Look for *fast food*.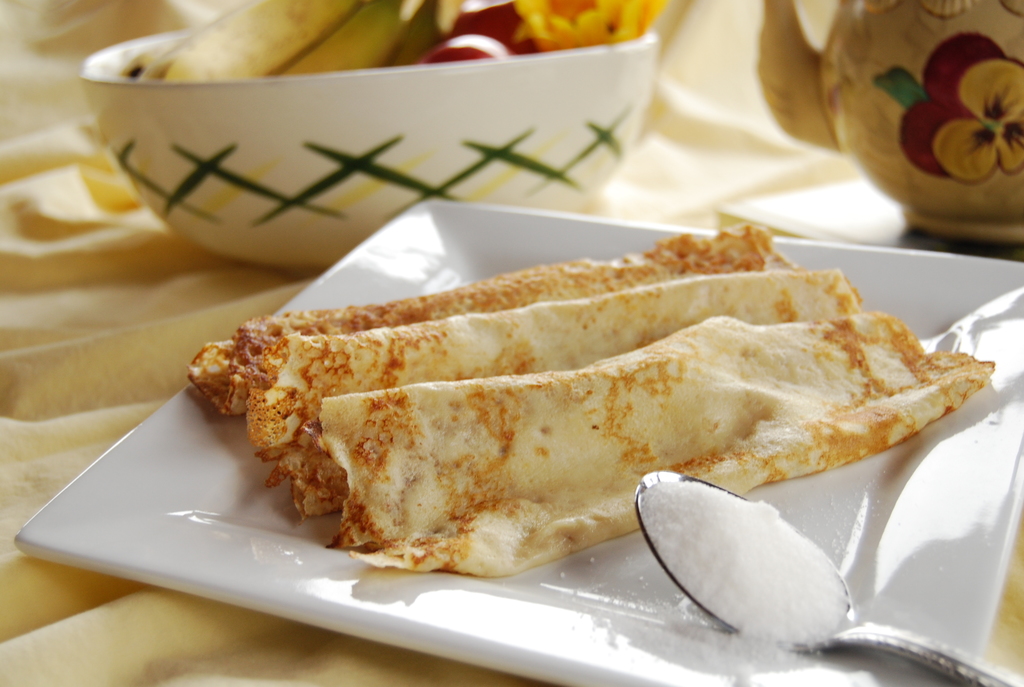
Found: 187,222,998,582.
